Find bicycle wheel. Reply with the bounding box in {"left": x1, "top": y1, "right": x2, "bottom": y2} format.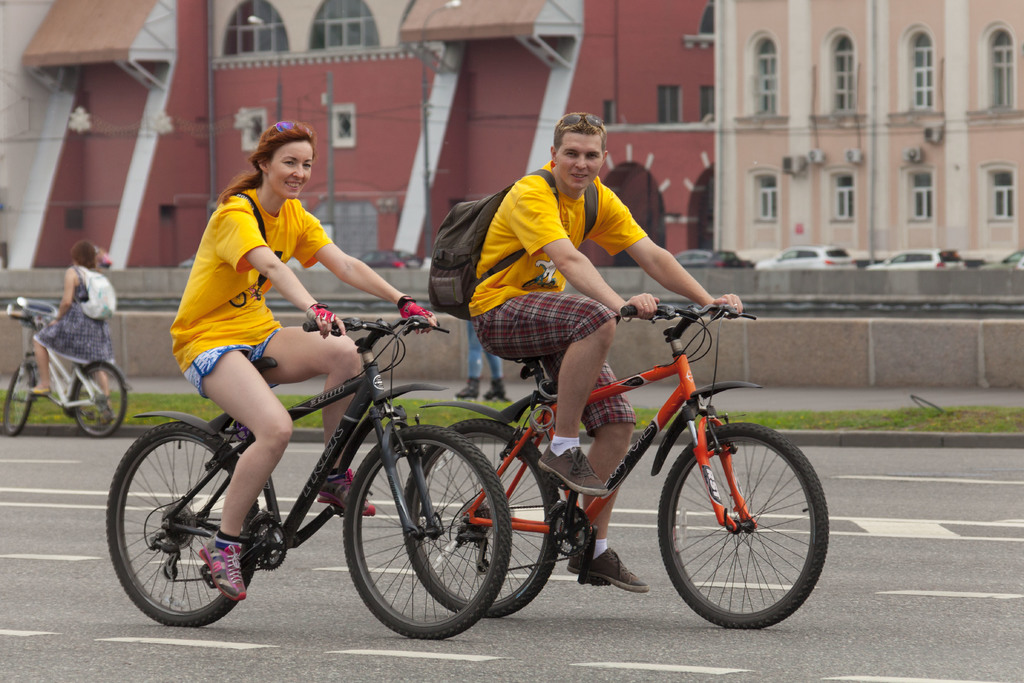
{"left": 103, "top": 416, "right": 260, "bottom": 628}.
